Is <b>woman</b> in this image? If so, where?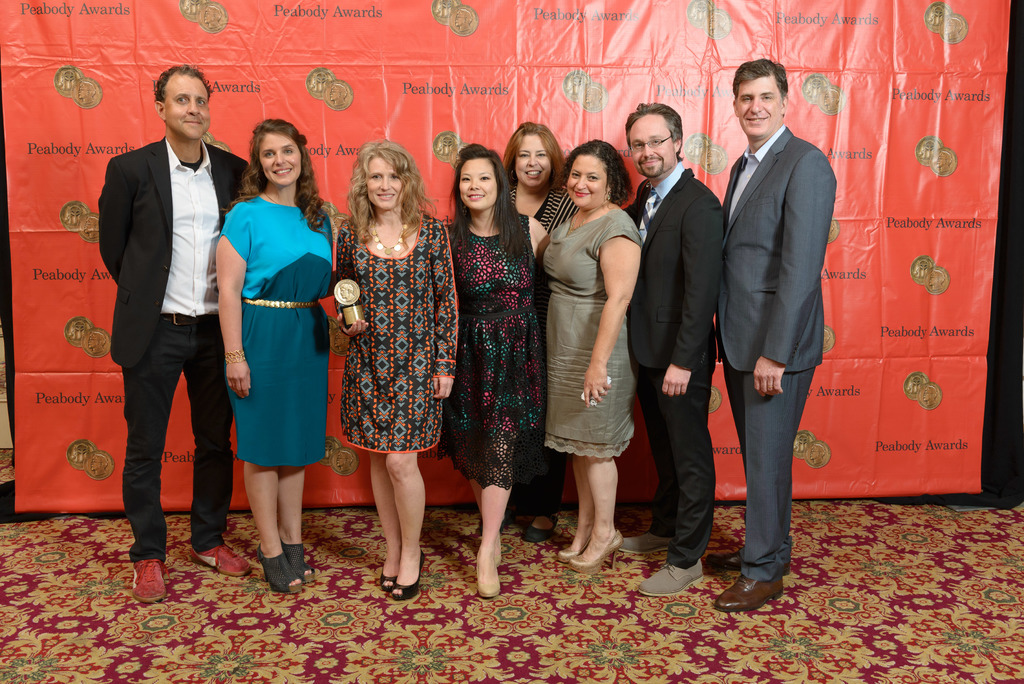
Yes, at 214:127:334:571.
